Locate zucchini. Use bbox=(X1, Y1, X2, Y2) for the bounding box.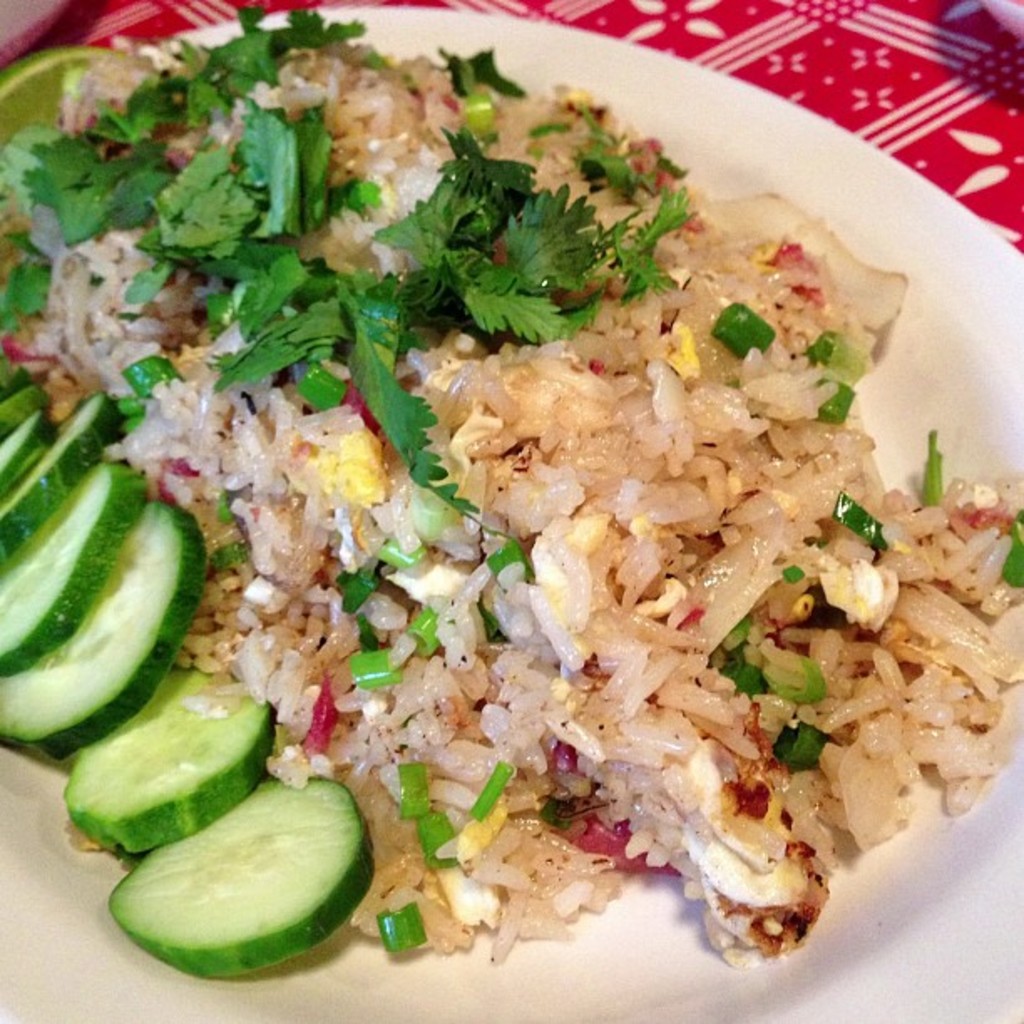
bbox=(5, 385, 60, 438).
